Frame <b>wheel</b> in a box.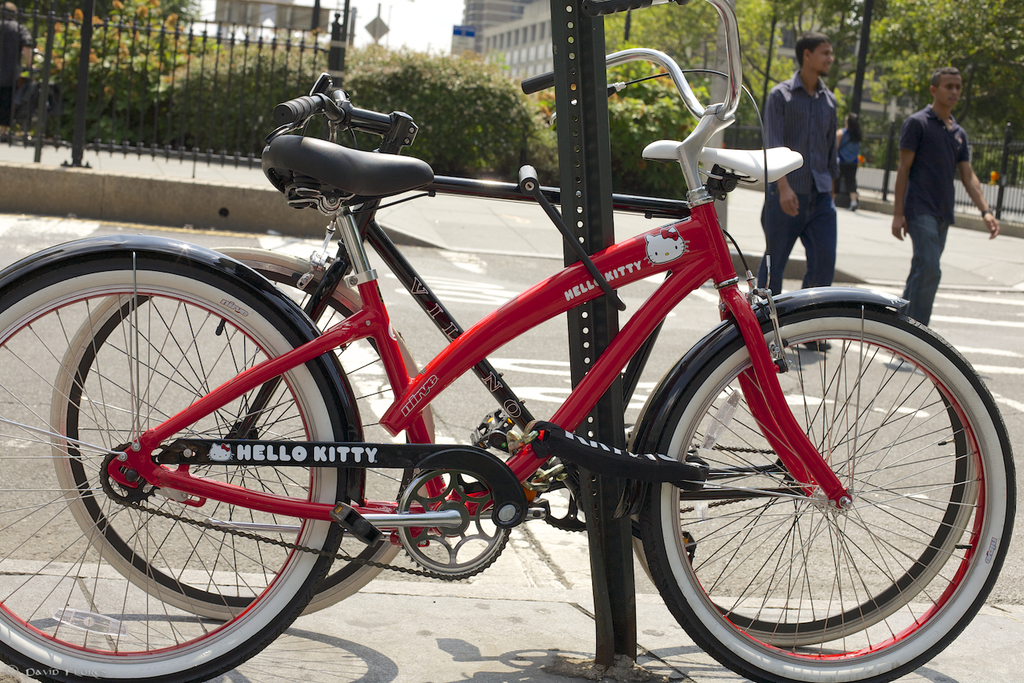
Rect(52, 244, 435, 621).
